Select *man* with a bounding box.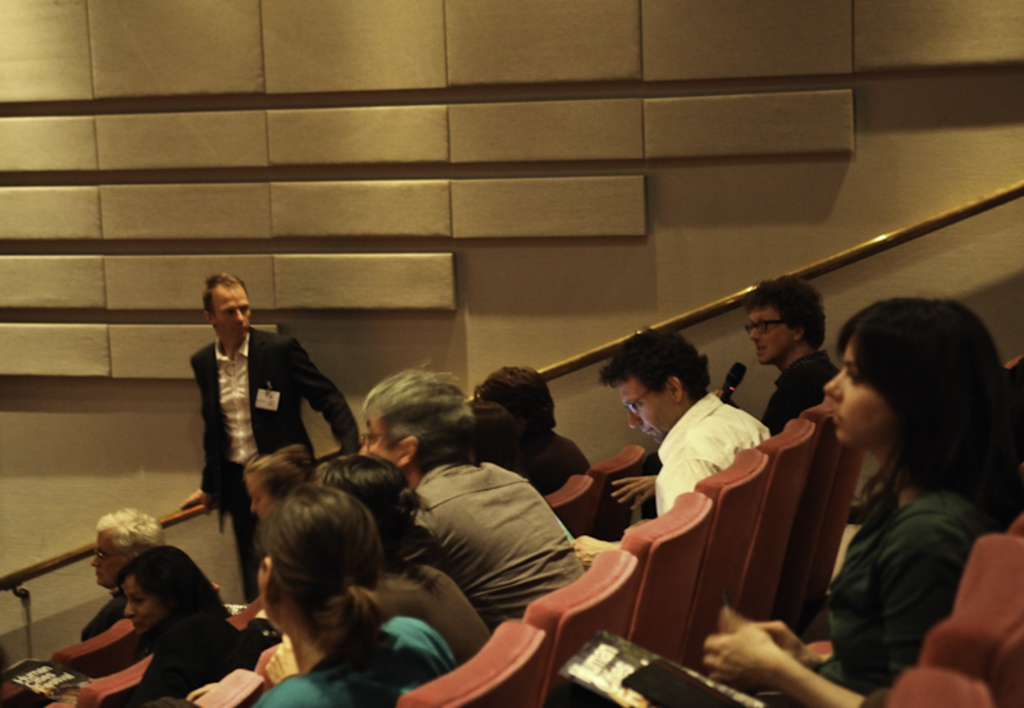
detection(86, 508, 179, 650).
